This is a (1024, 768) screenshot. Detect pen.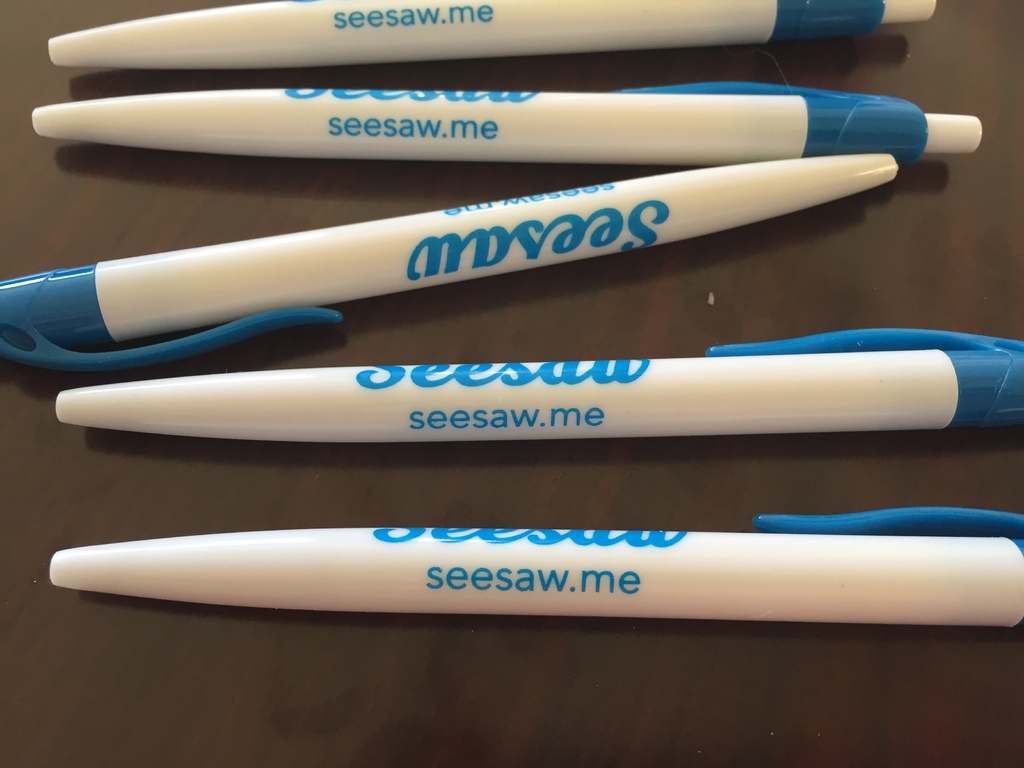
BBox(54, 324, 1023, 444).
